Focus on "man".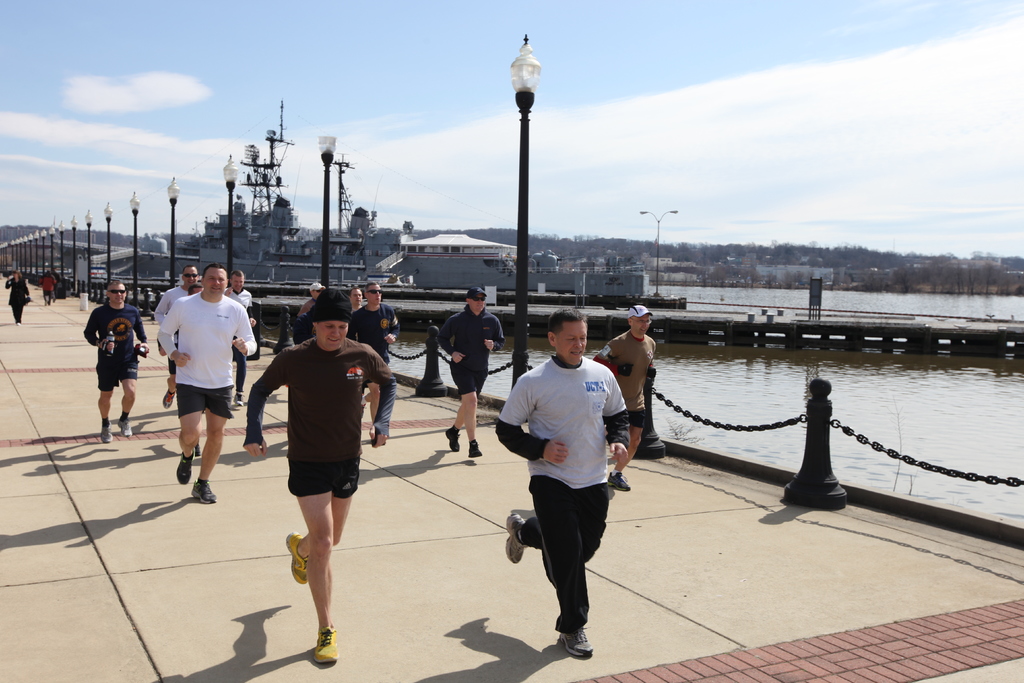
Focused at box=[435, 283, 505, 458].
